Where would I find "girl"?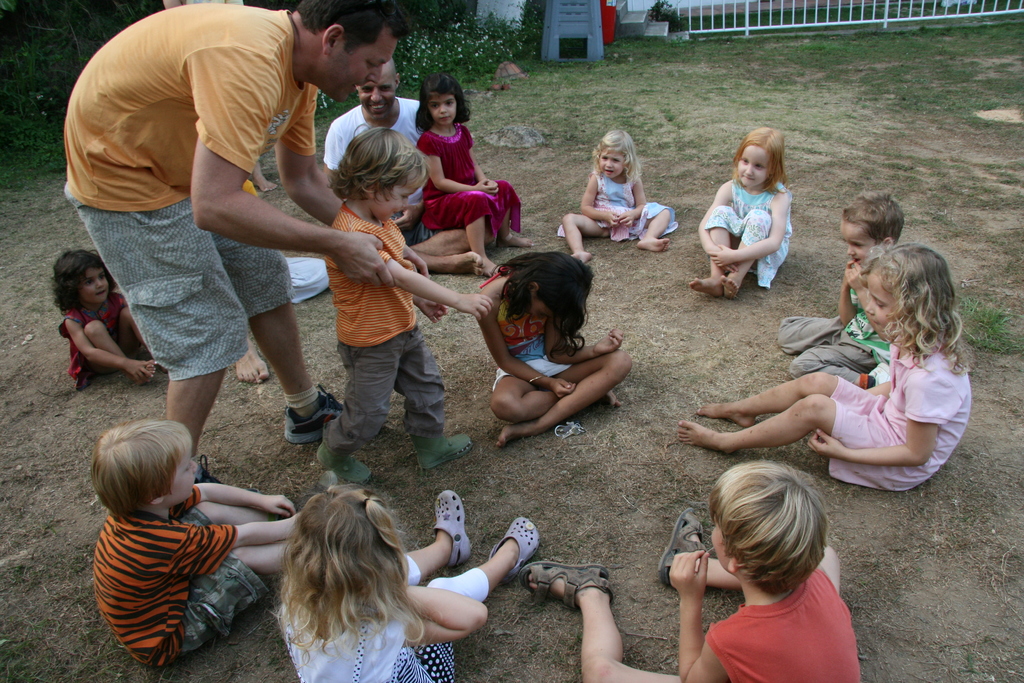
At {"x1": 675, "y1": 243, "x2": 975, "y2": 493}.
